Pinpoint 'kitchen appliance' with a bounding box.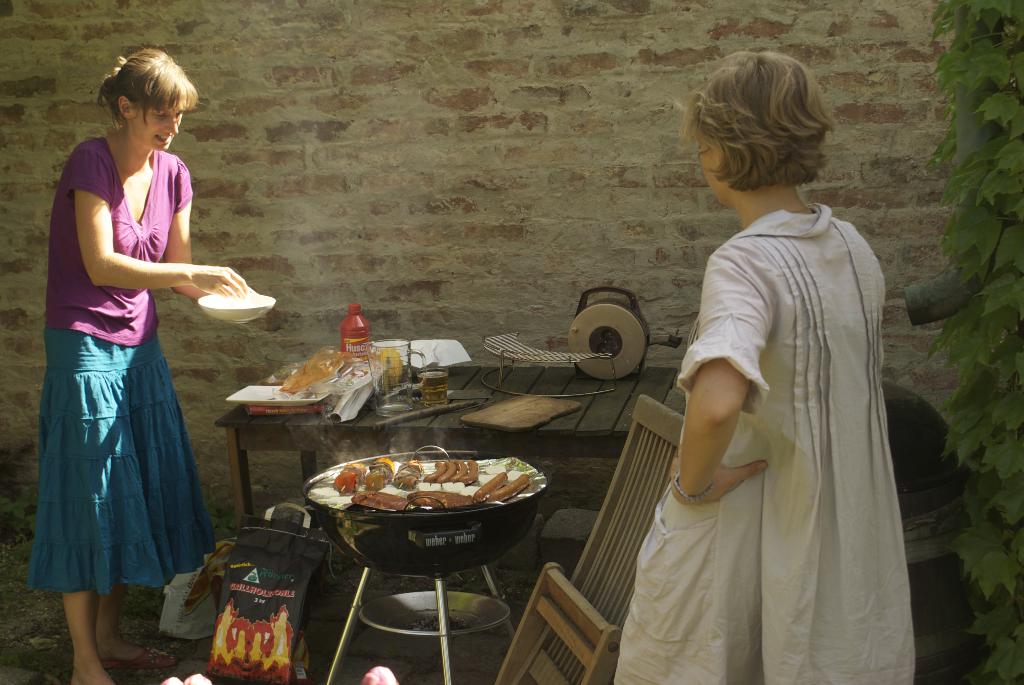
locate(570, 288, 649, 379).
